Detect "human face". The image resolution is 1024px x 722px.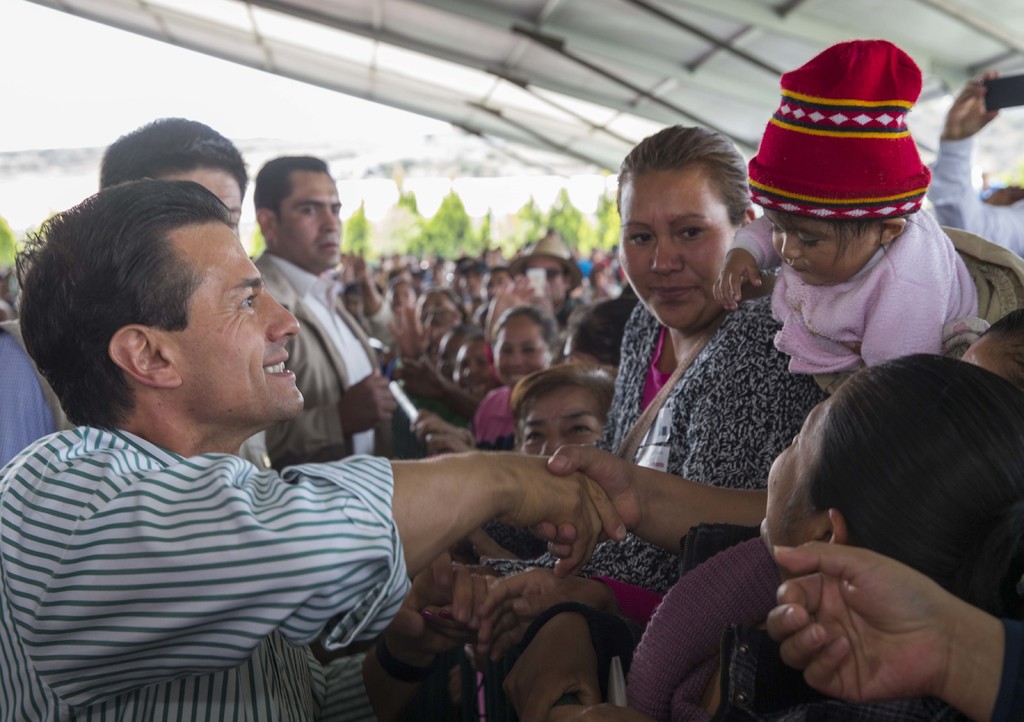
left=155, top=171, right=242, bottom=227.
